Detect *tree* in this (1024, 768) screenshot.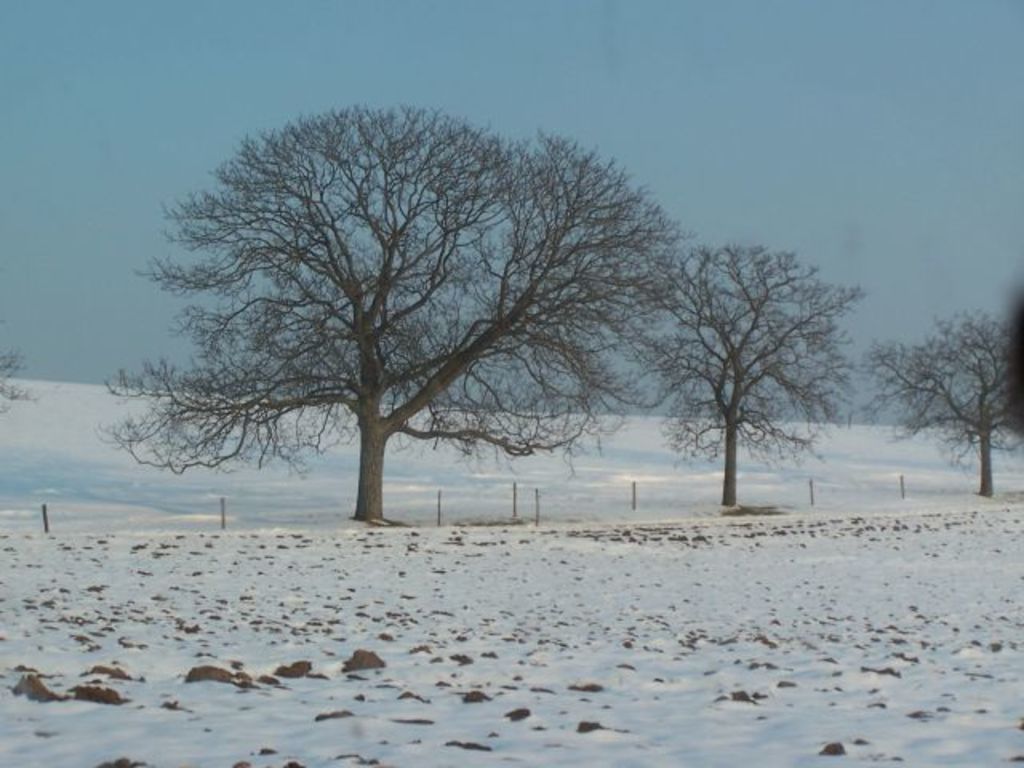
Detection: BBox(883, 310, 1022, 494).
